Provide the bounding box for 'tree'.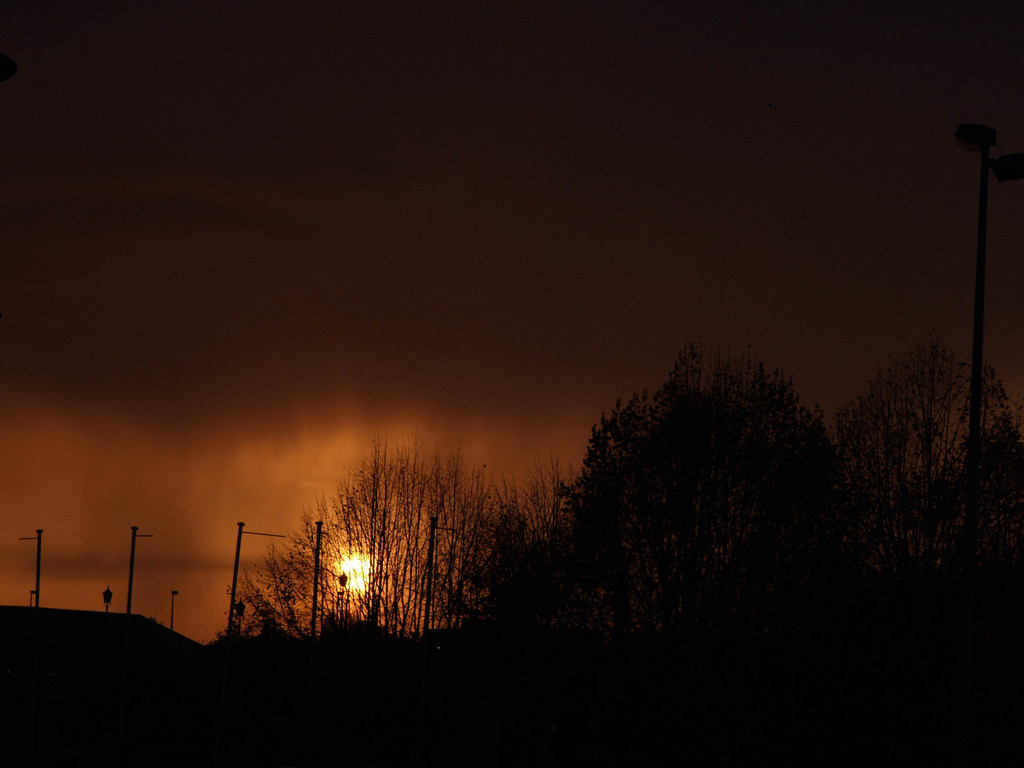
<region>844, 343, 1023, 617</region>.
